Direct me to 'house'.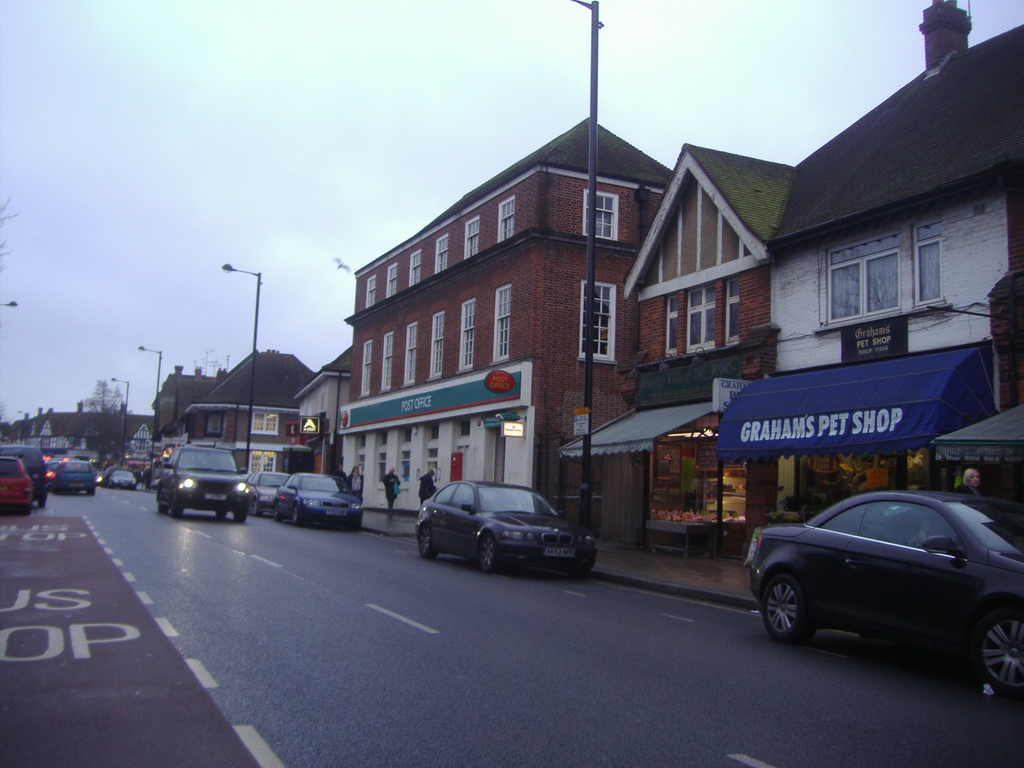
Direction: 350,105,634,514.
